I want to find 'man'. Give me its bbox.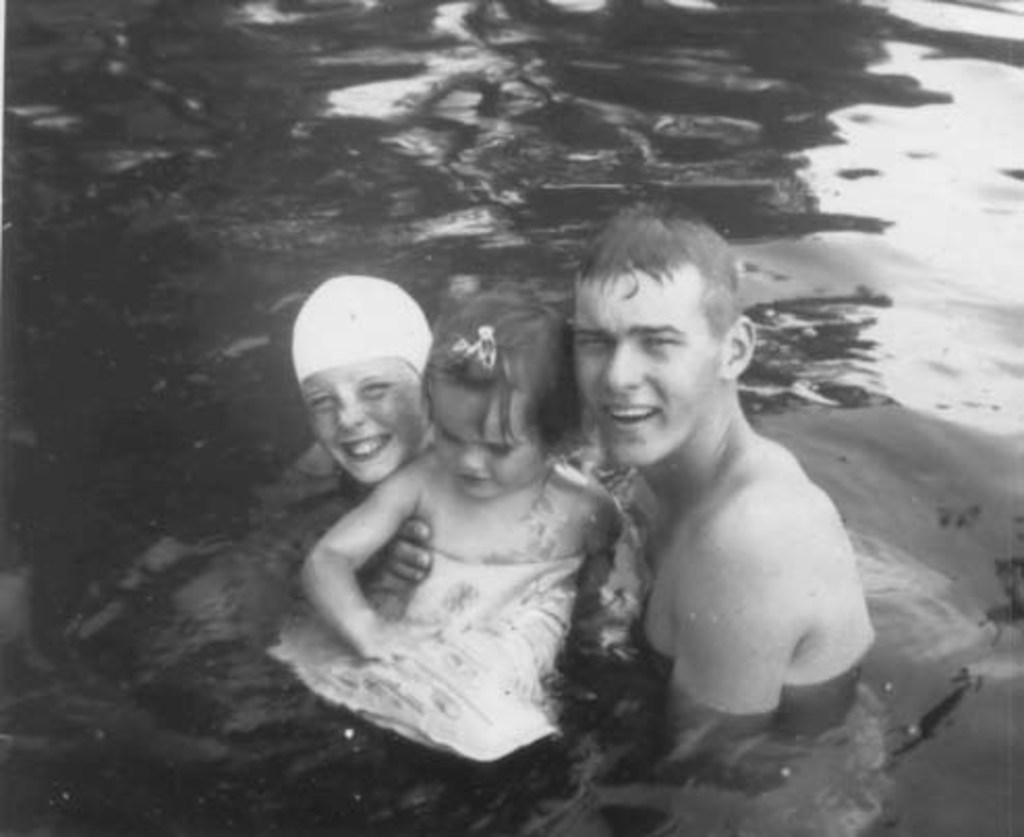
(454, 224, 850, 729).
